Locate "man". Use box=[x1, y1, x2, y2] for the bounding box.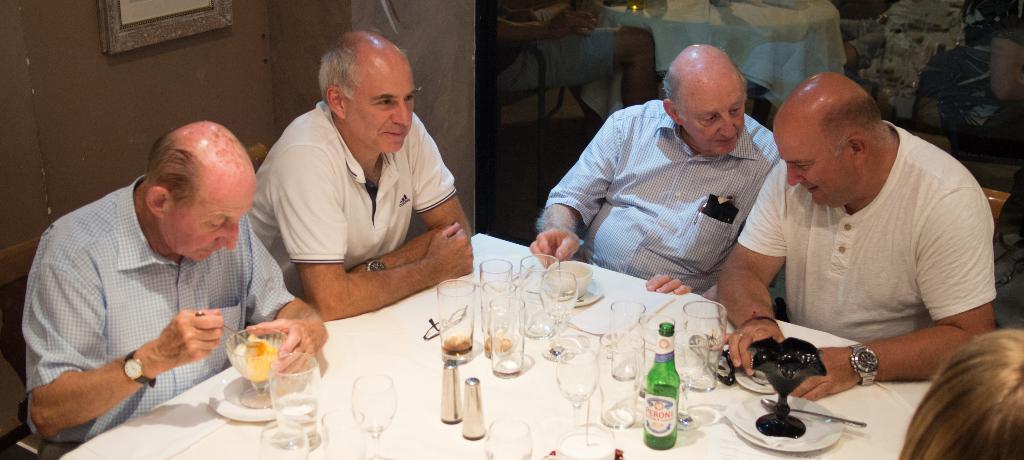
box=[248, 28, 477, 319].
